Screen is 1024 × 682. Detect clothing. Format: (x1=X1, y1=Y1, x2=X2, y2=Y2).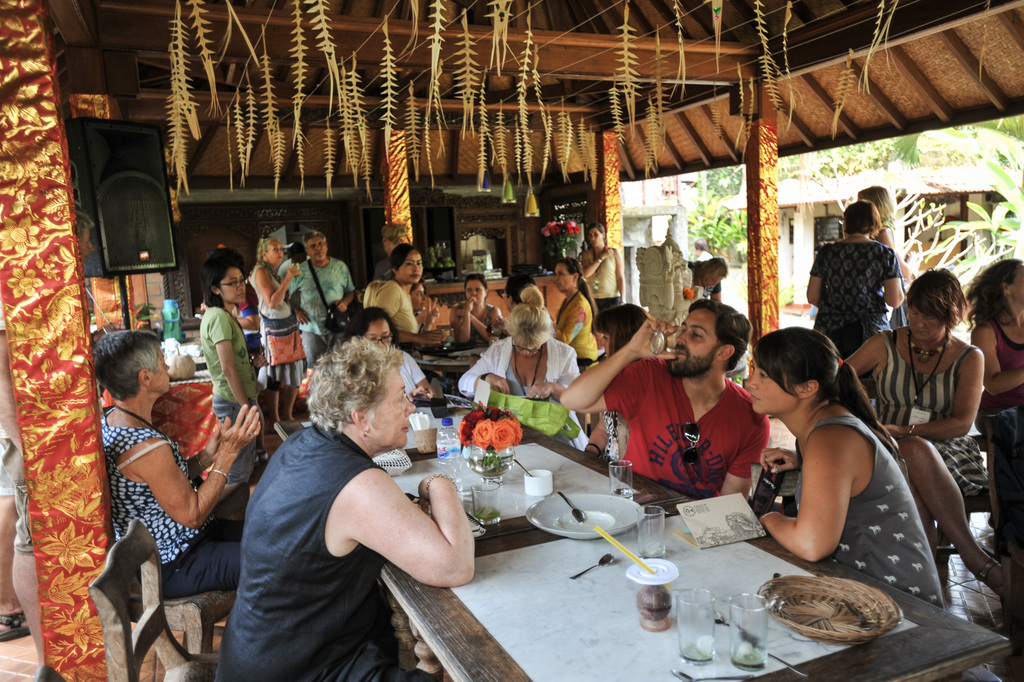
(x1=294, y1=256, x2=343, y2=369).
